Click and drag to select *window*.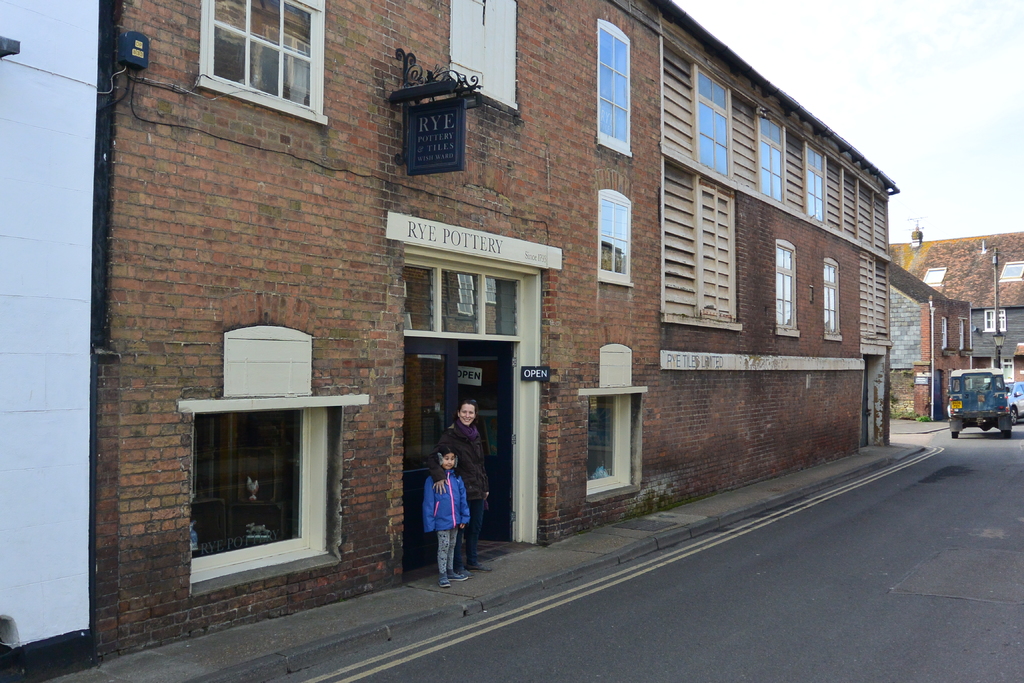
Selection: [x1=776, y1=239, x2=802, y2=340].
